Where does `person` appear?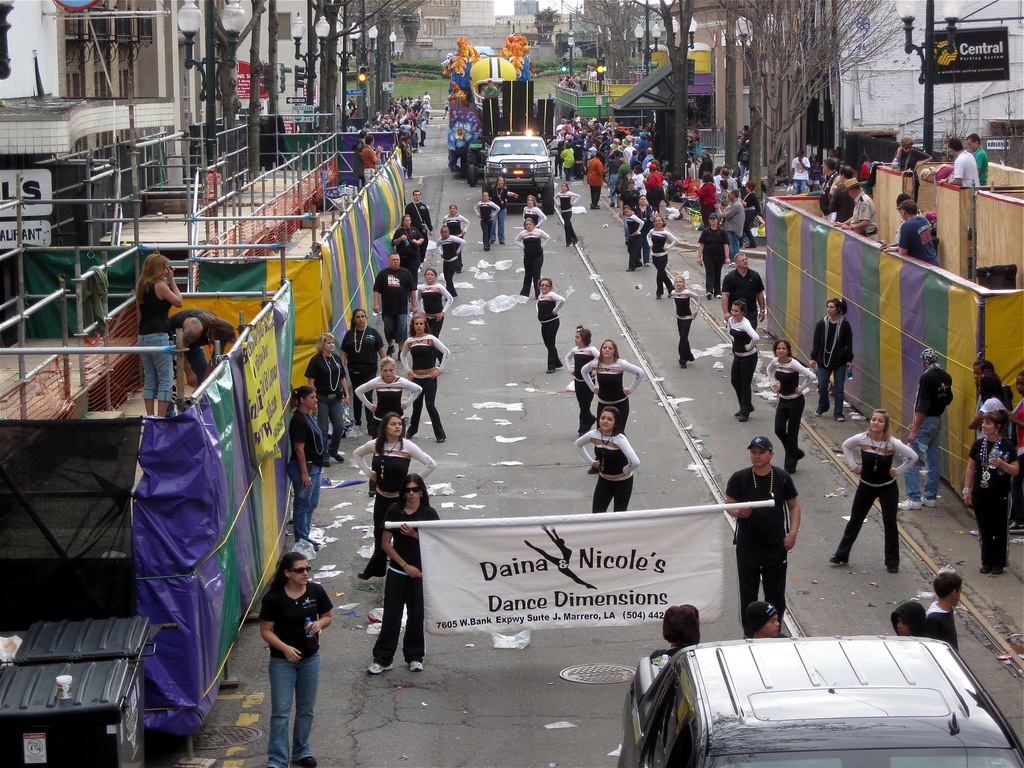
Appears at {"left": 395, "top": 307, "right": 449, "bottom": 449}.
